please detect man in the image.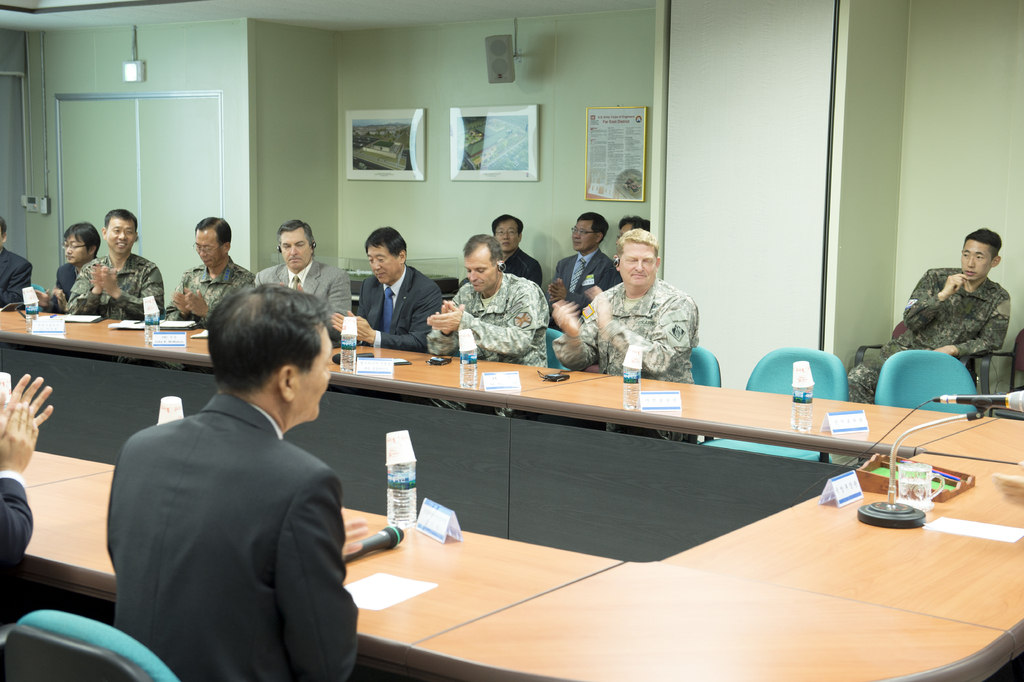
bbox(328, 228, 444, 349).
